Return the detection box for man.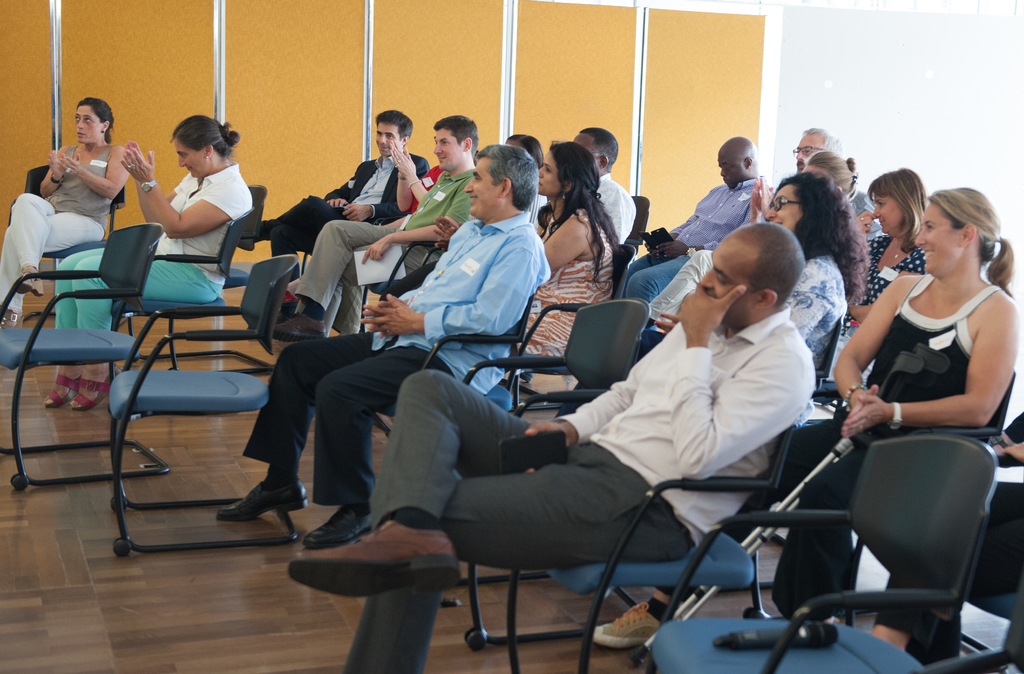
270/116/481/341.
